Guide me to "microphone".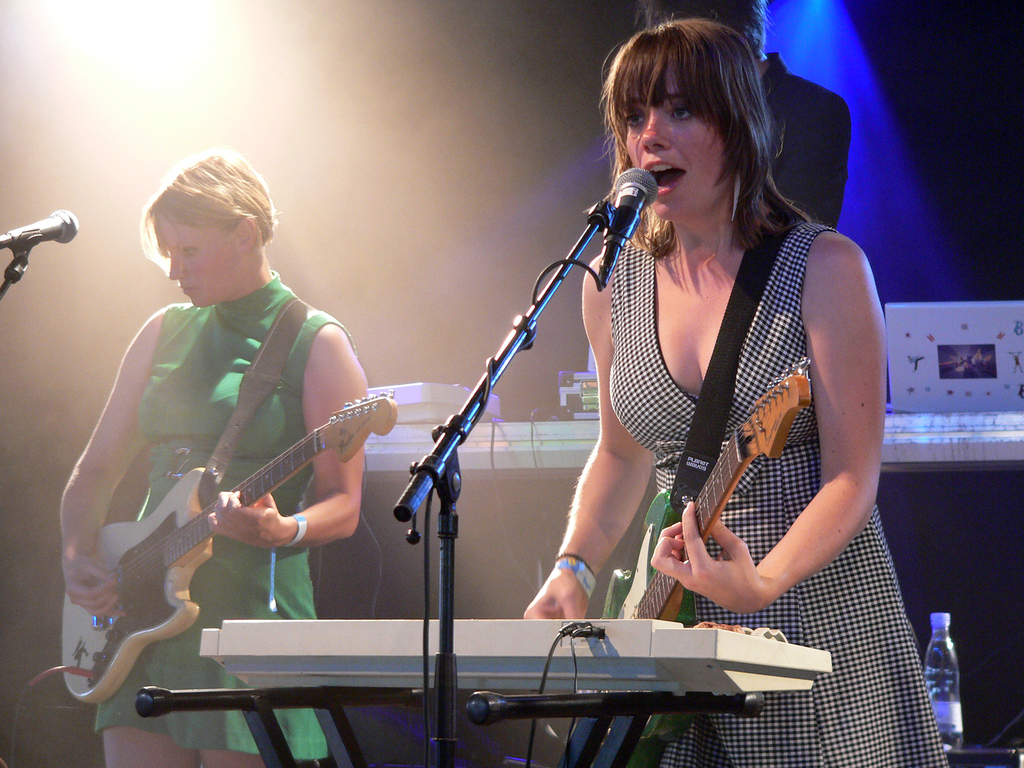
Guidance: 569, 167, 668, 250.
